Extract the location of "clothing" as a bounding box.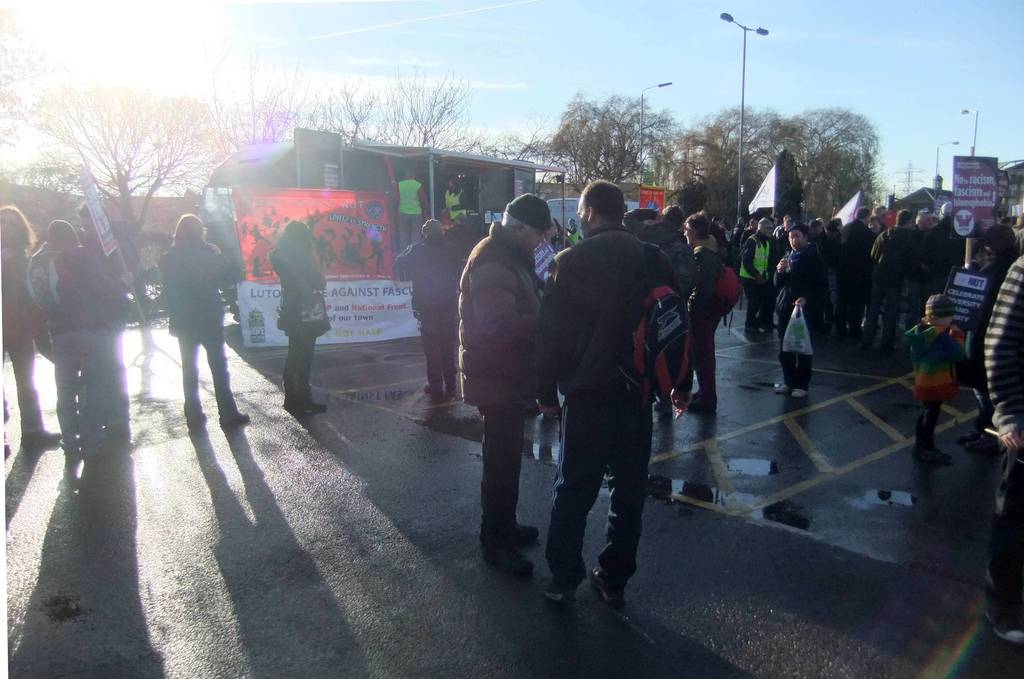
768,240,831,386.
